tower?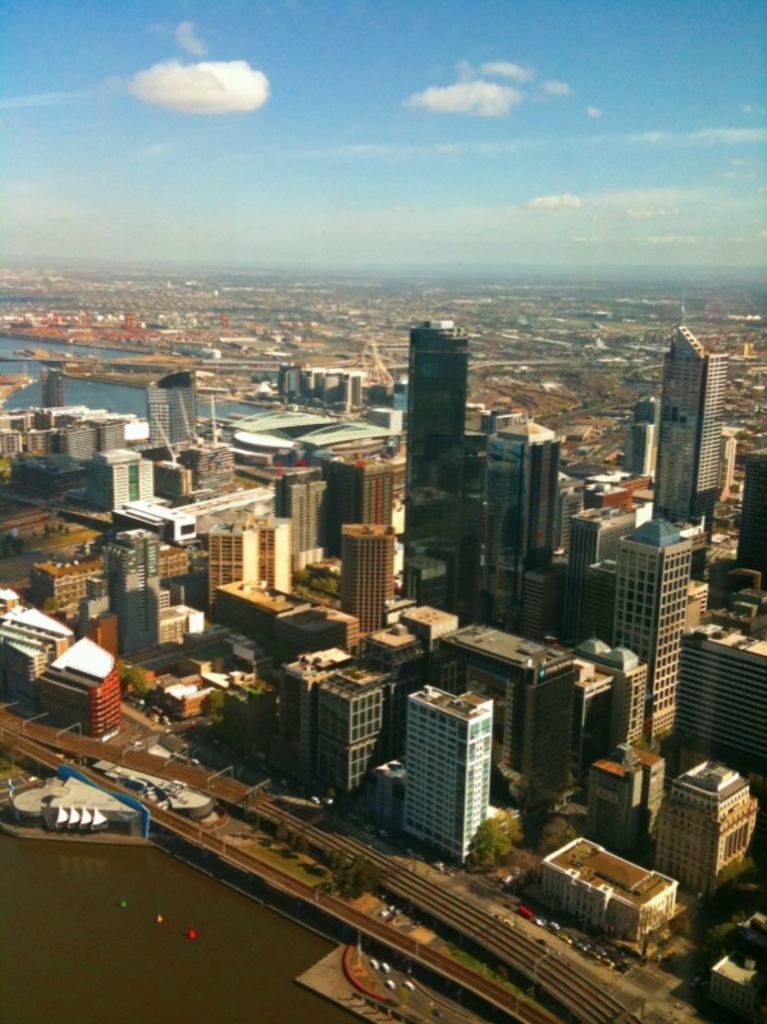
{"left": 337, "top": 530, "right": 389, "bottom": 637}
